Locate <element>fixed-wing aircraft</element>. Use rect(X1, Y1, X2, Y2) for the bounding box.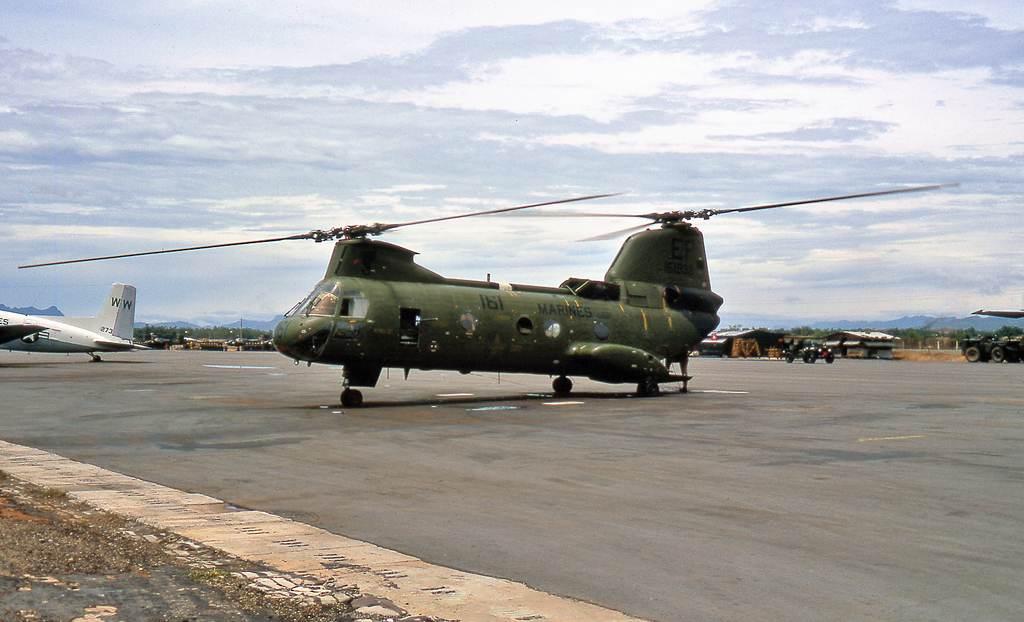
rect(15, 172, 954, 412).
